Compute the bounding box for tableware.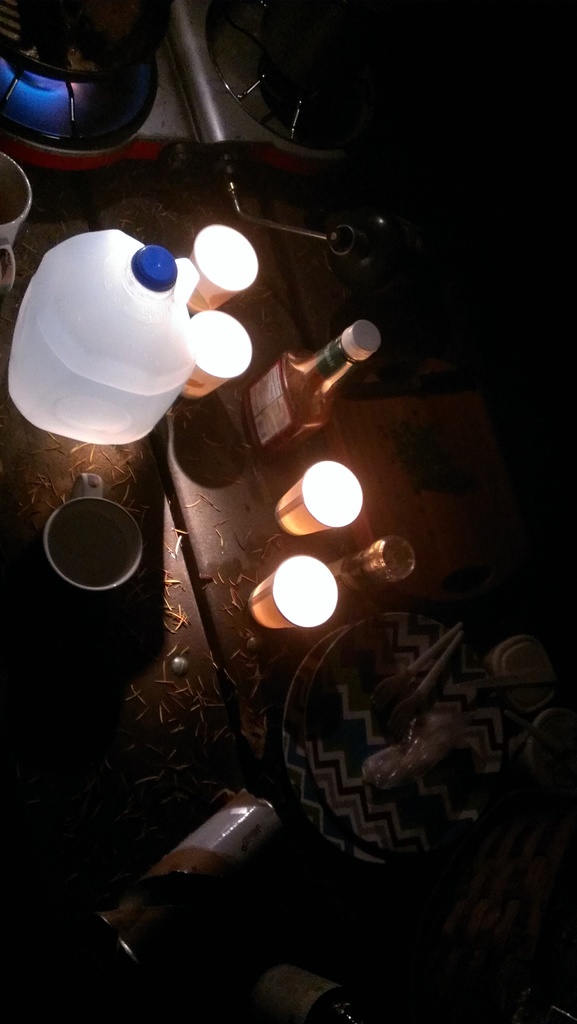
(274, 462, 365, 534).
